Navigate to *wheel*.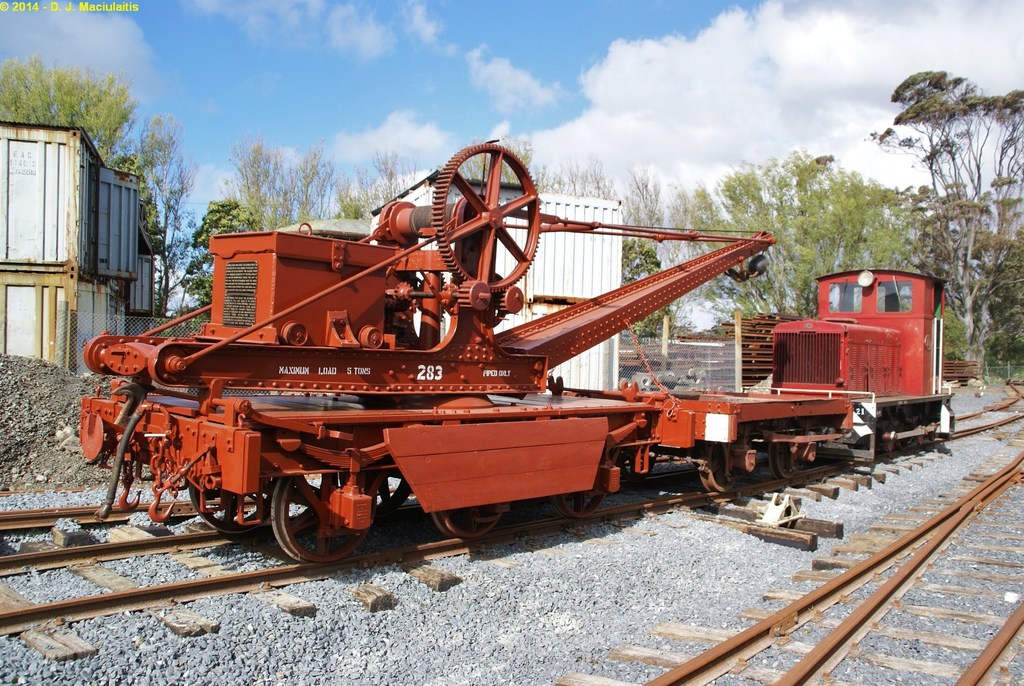
Navigation target: {"x1": 185, "y1": 489, "x2": 275, "y2": 532}.
